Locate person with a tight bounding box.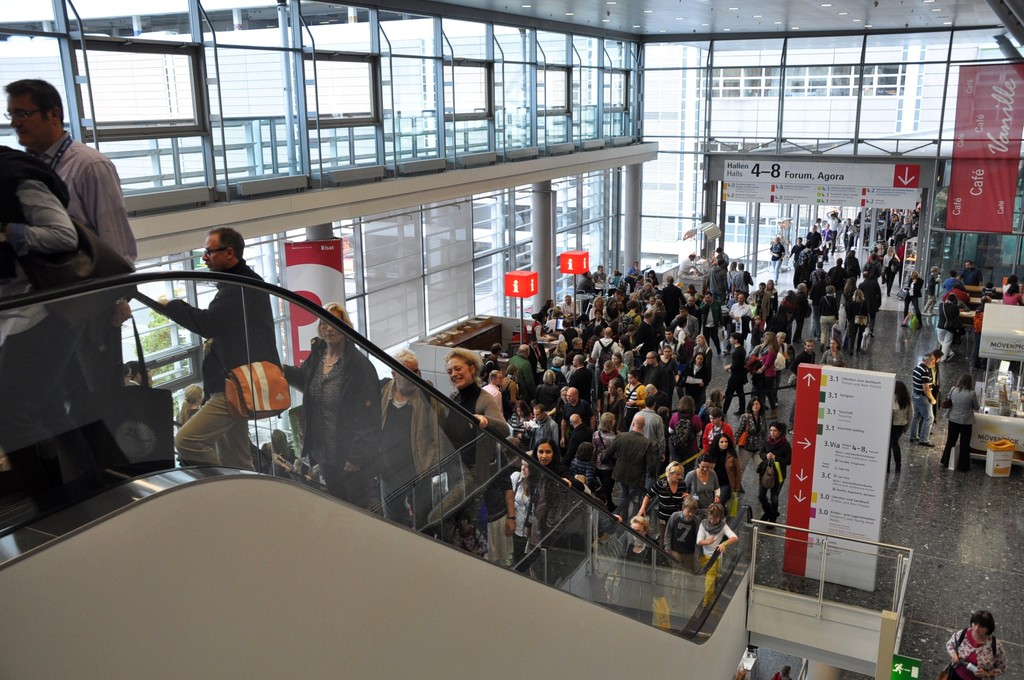
l=381, t=348, r=443, b=531.
